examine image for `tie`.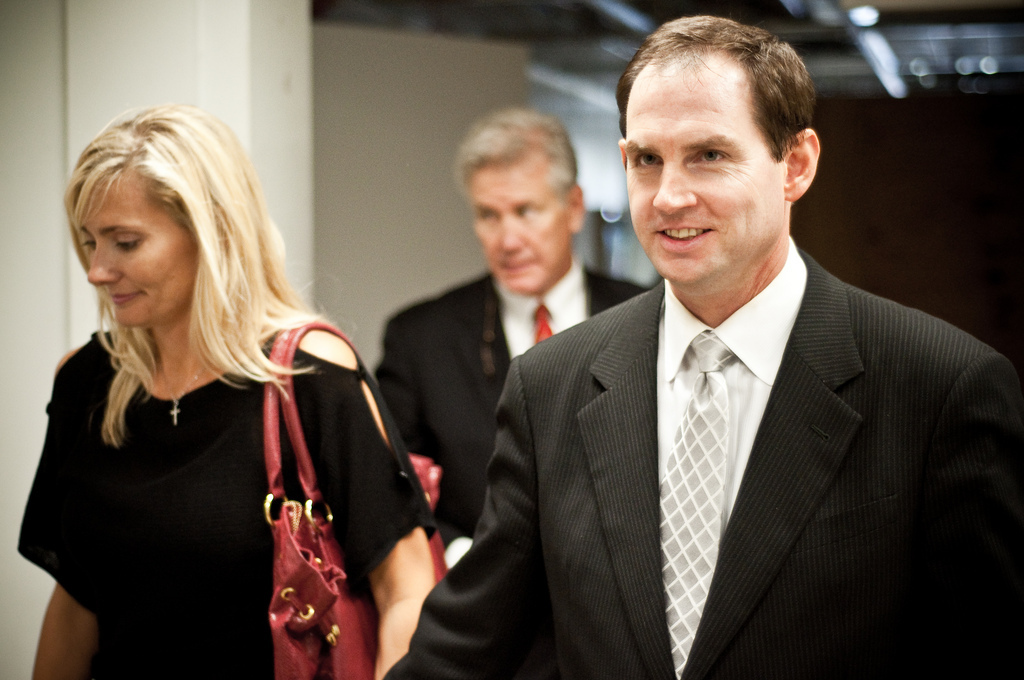
Examination result: 656/327/738/679.
